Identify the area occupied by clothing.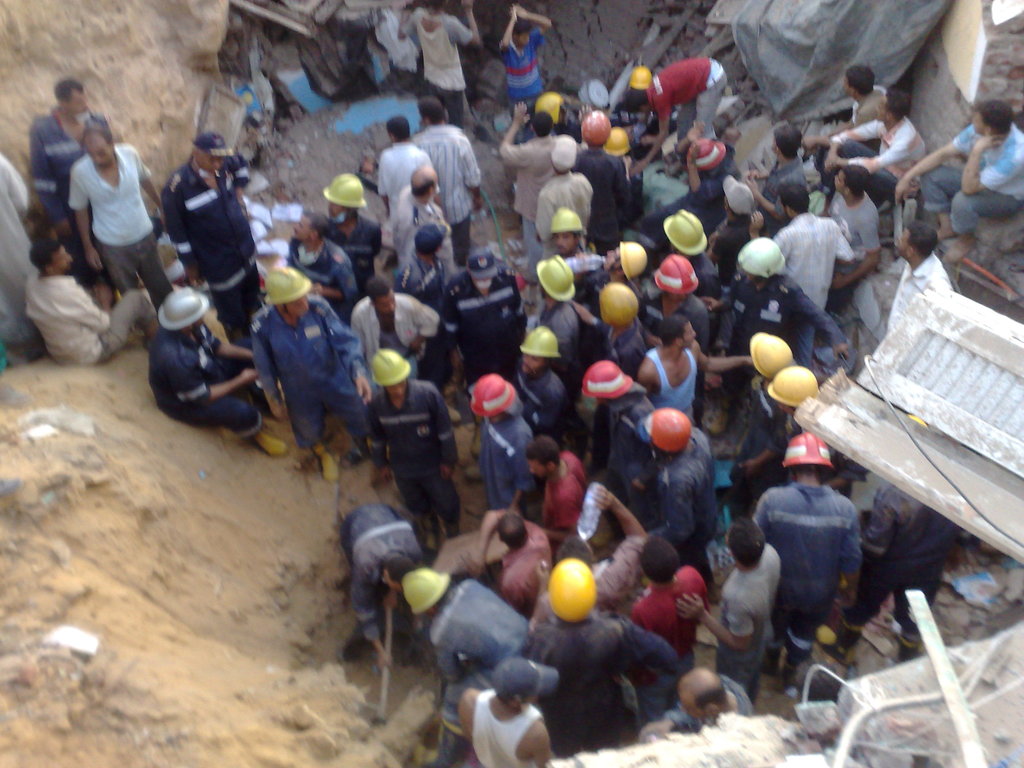
Area: <region>539, 296, 584, 346</region>.
